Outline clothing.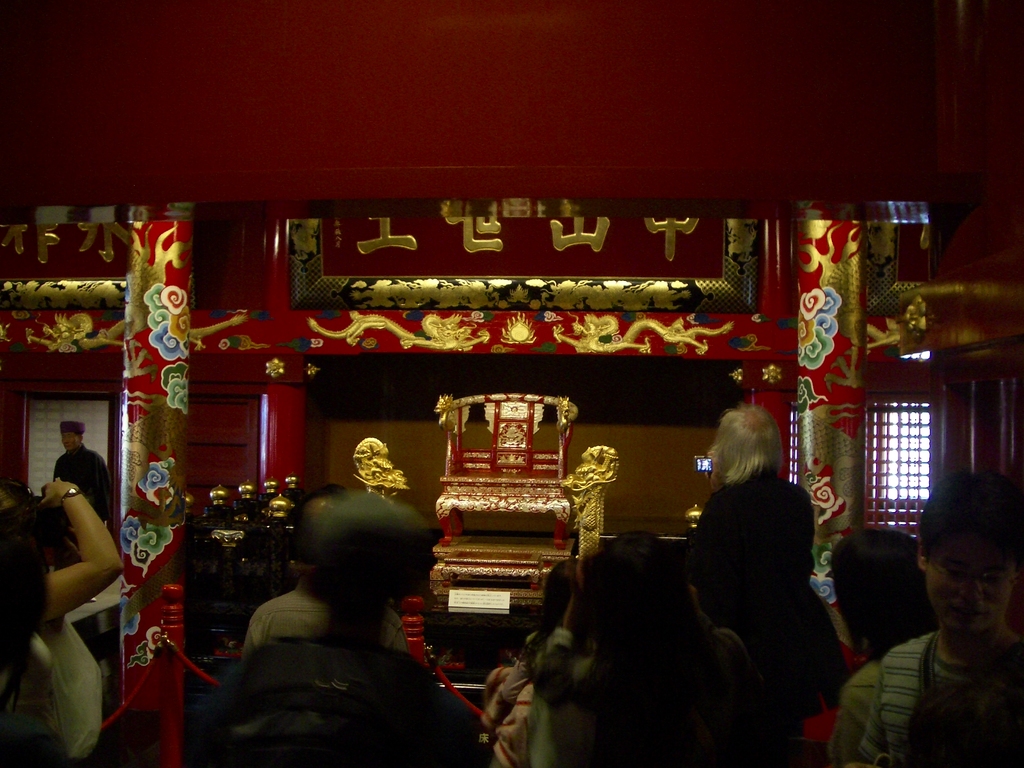
Outline: locate(53, 441, 115, 523).
